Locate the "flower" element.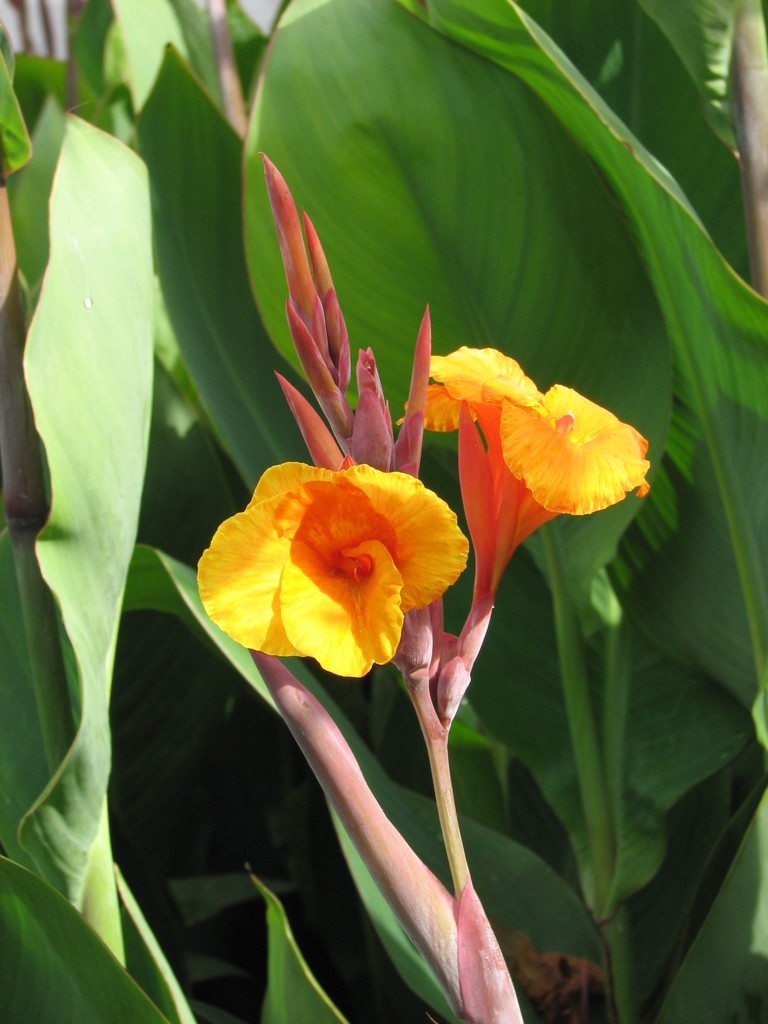
Element bbox: [399, 344, 651, 511].
